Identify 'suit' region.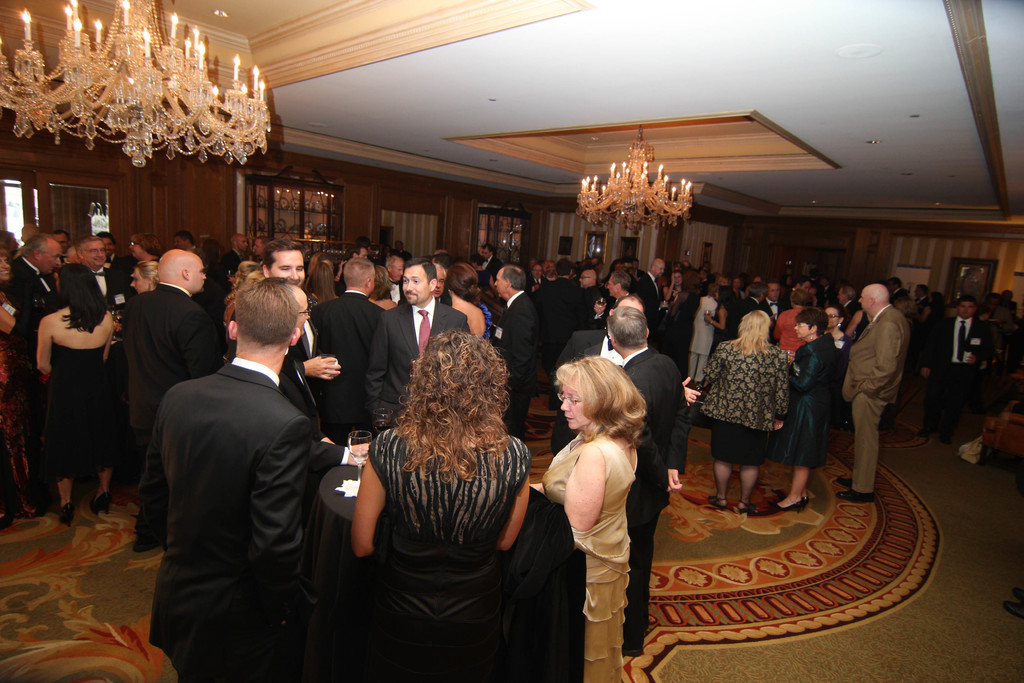
Region: bbox(845, 308, 908, 493).
